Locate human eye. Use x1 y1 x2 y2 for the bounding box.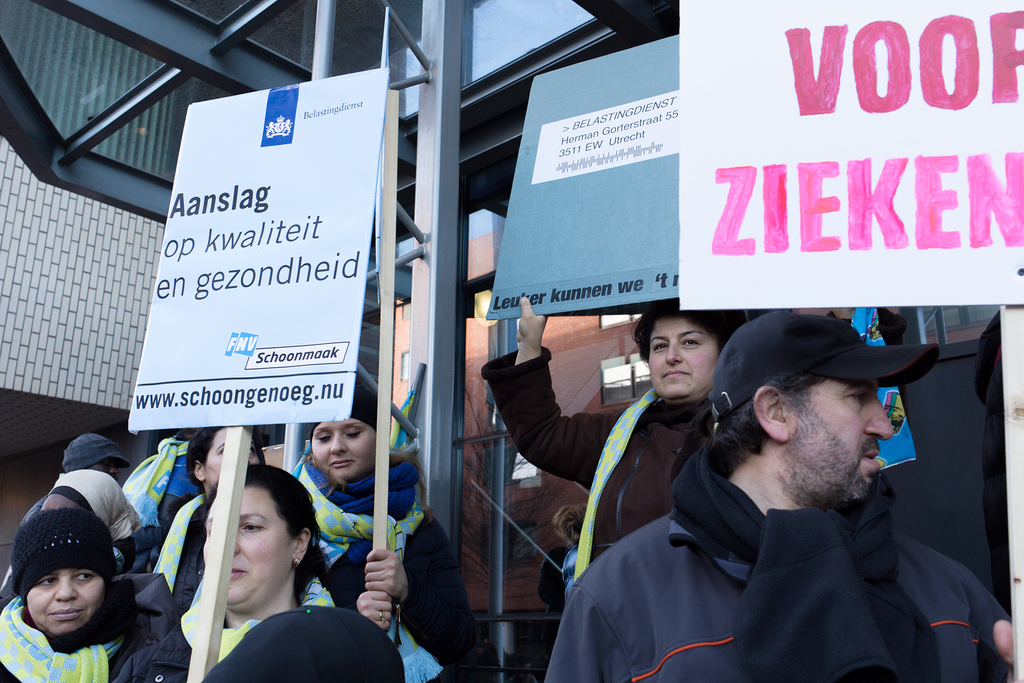
219 445 223 453.
